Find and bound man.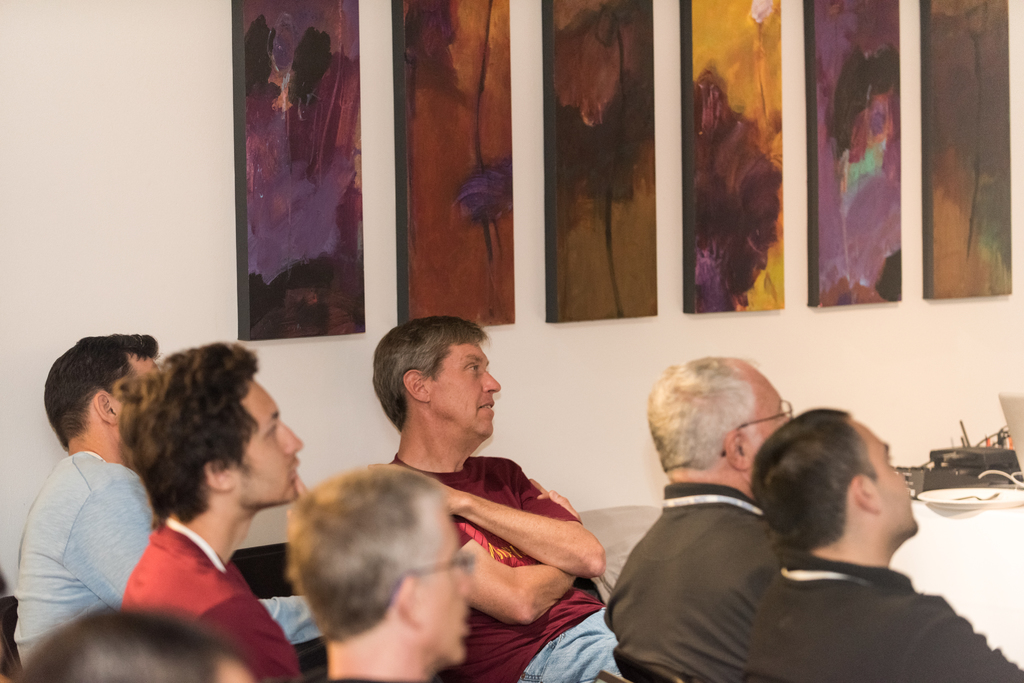
Bound: (left=0, top=327, right=182, bottom=682).
